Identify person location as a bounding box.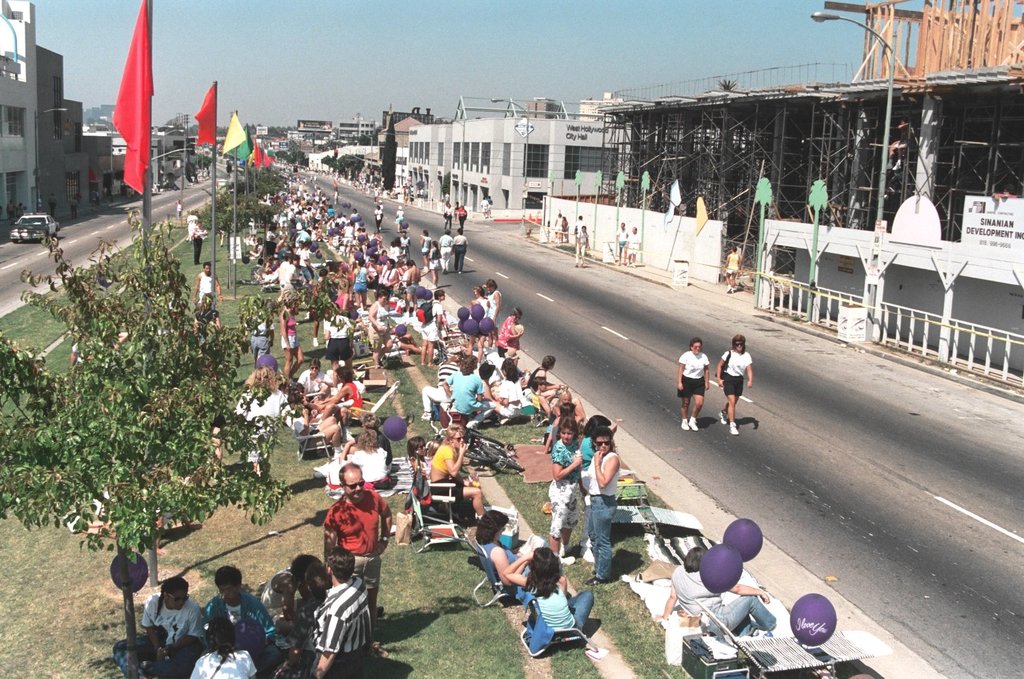
Rect(192, 224, 208, 258).
